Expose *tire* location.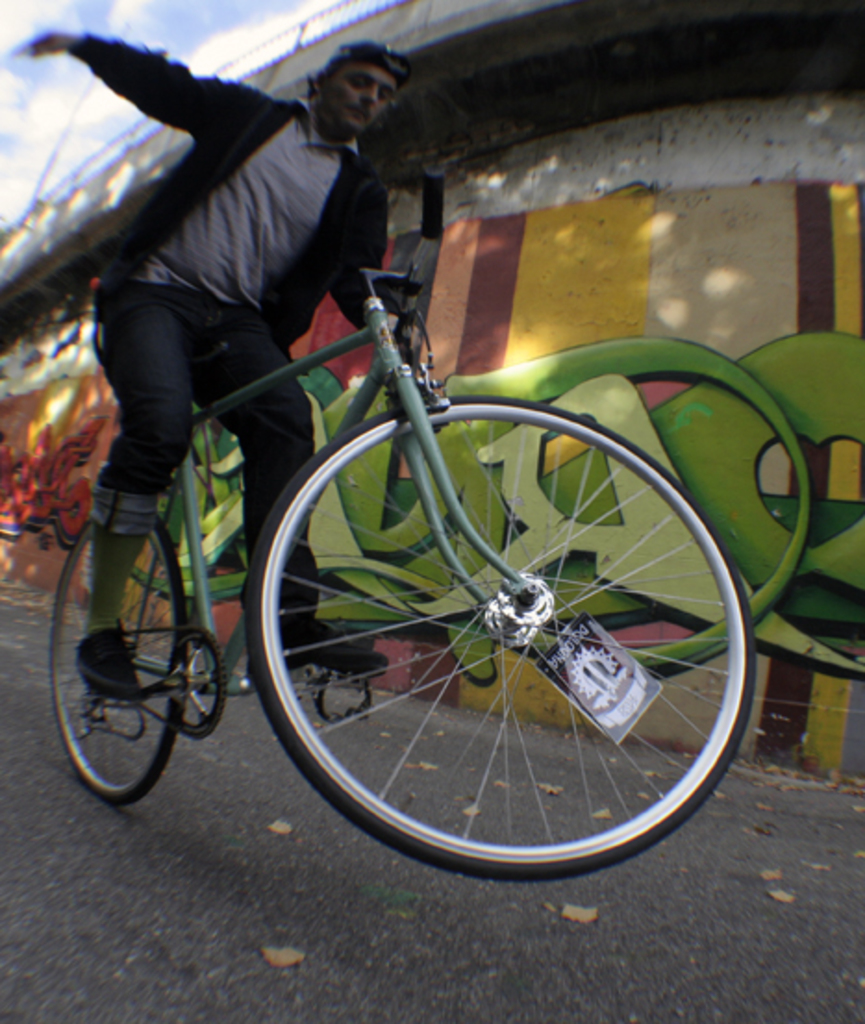
Exposed at (46,511,187,802).
